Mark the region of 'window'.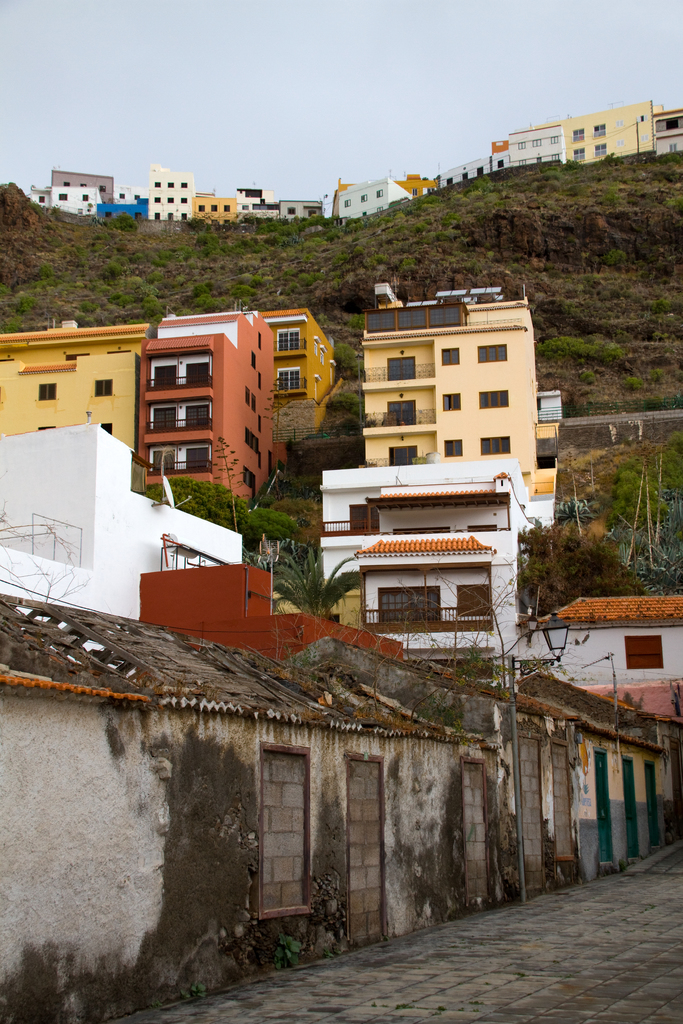
Region: region(443, 391, 462, 407).
